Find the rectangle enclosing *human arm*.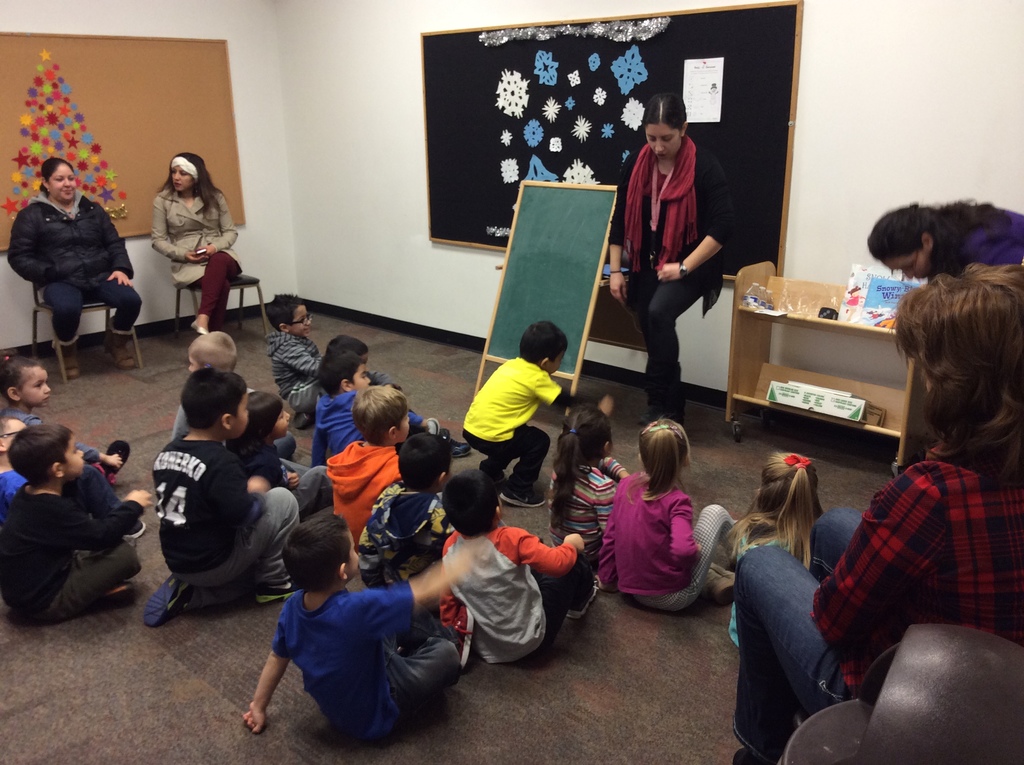
[591, 494, 627, 592].
